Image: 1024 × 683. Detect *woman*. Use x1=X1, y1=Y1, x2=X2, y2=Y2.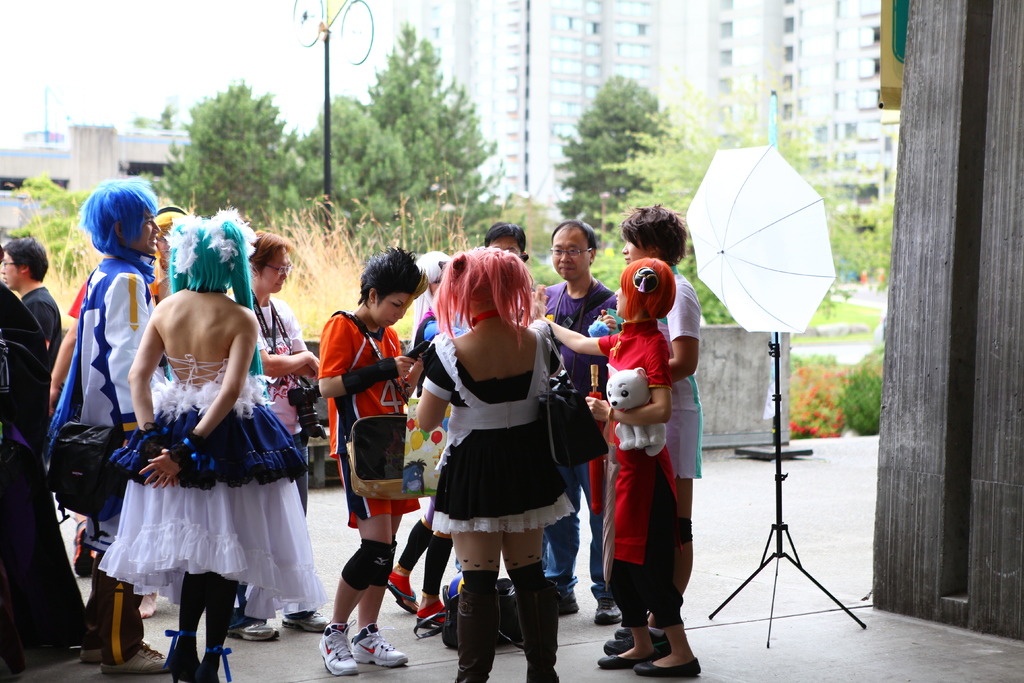
x1=225, y1=223, x2=329, y2=646.
